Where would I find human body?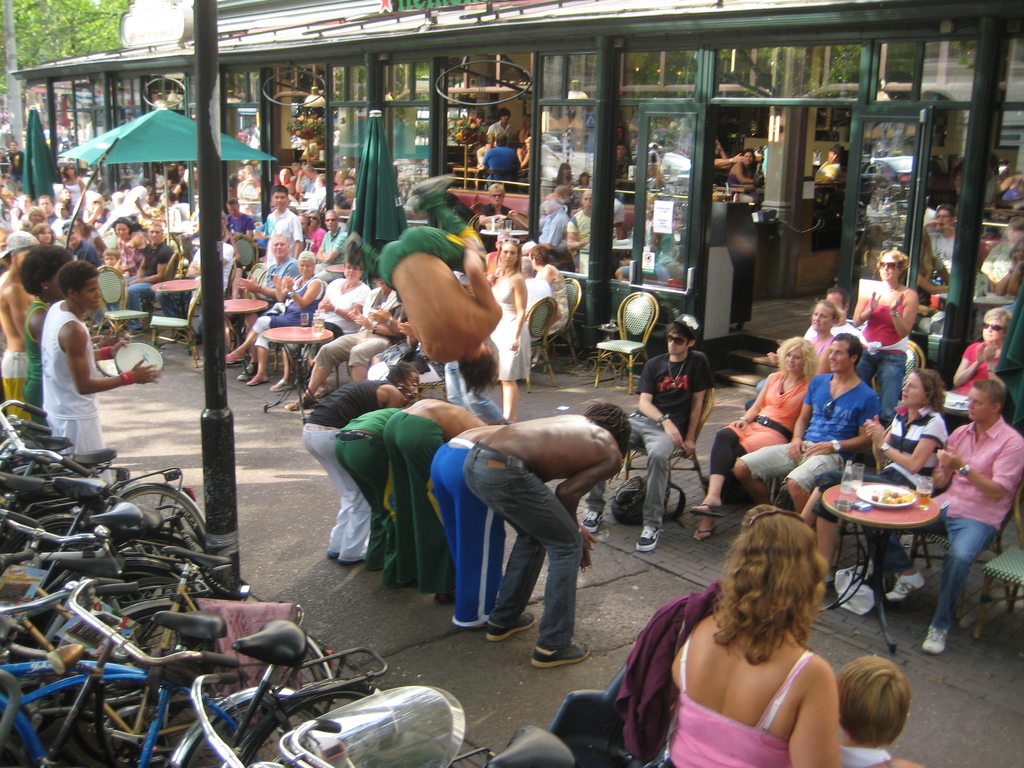
At <box>0,141,567,486</box>.
